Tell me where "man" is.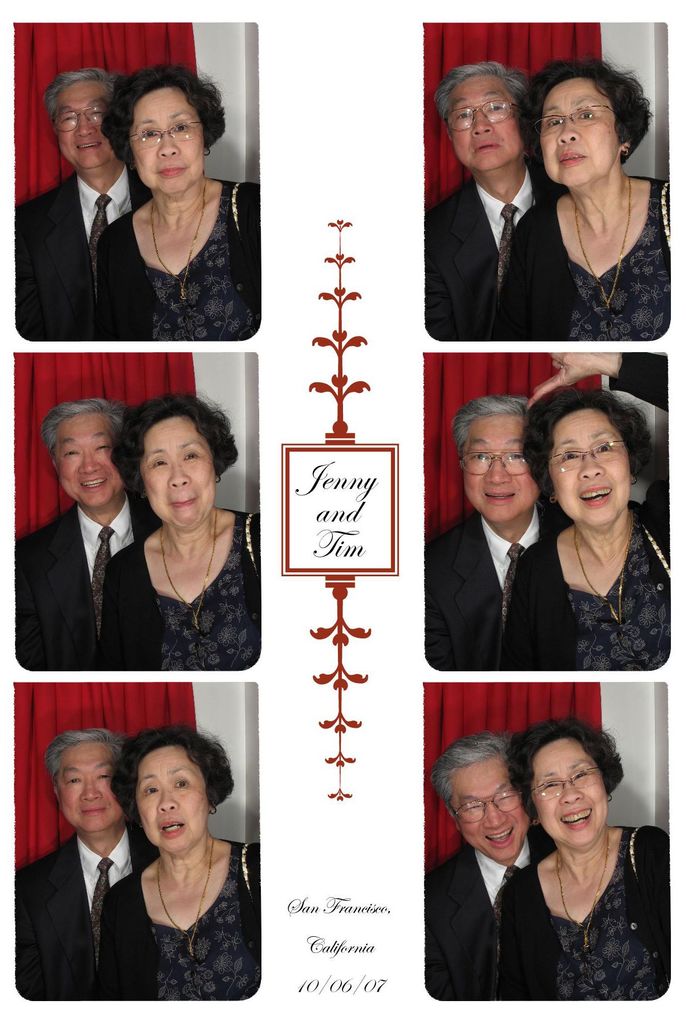
"man" is at x1=14, y1=69, x2=154, y2=340.
